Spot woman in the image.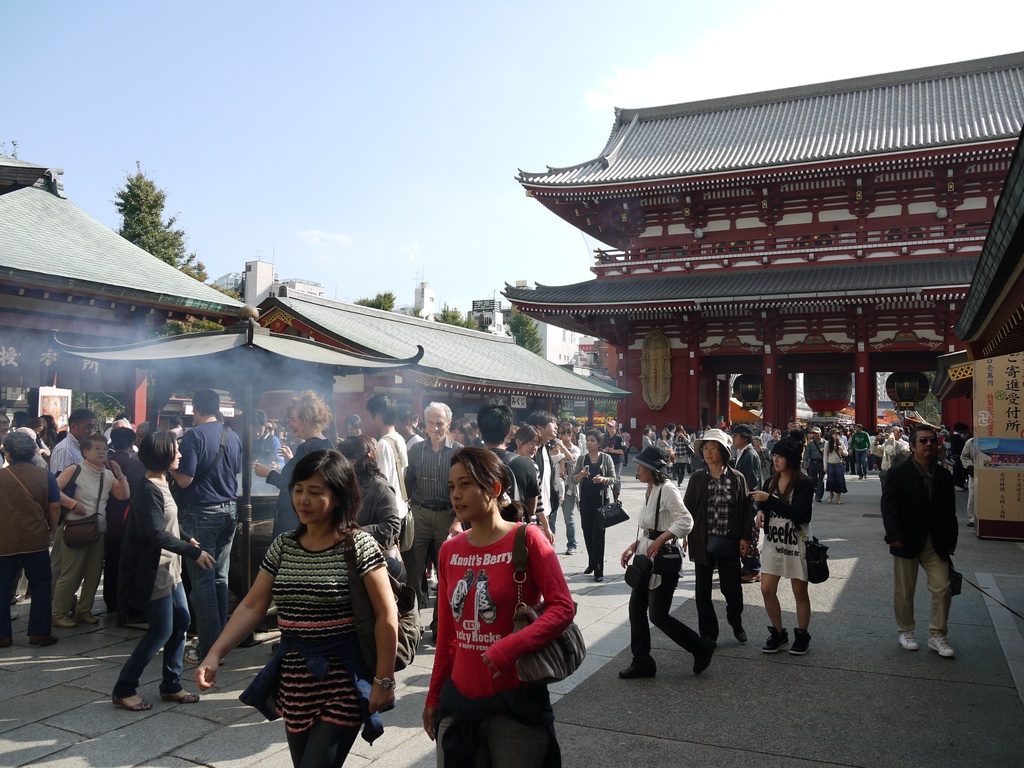
woman found at (568,430,618,584).
